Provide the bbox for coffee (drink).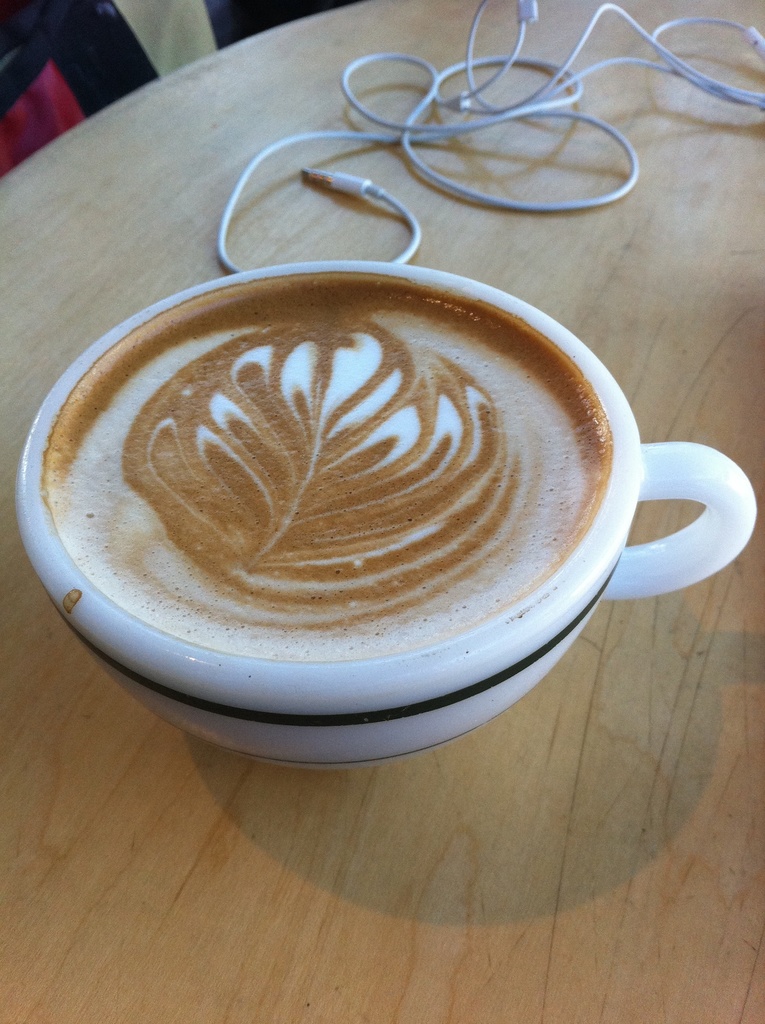
[x1=45, y1=276, x2=618, y2=650].
